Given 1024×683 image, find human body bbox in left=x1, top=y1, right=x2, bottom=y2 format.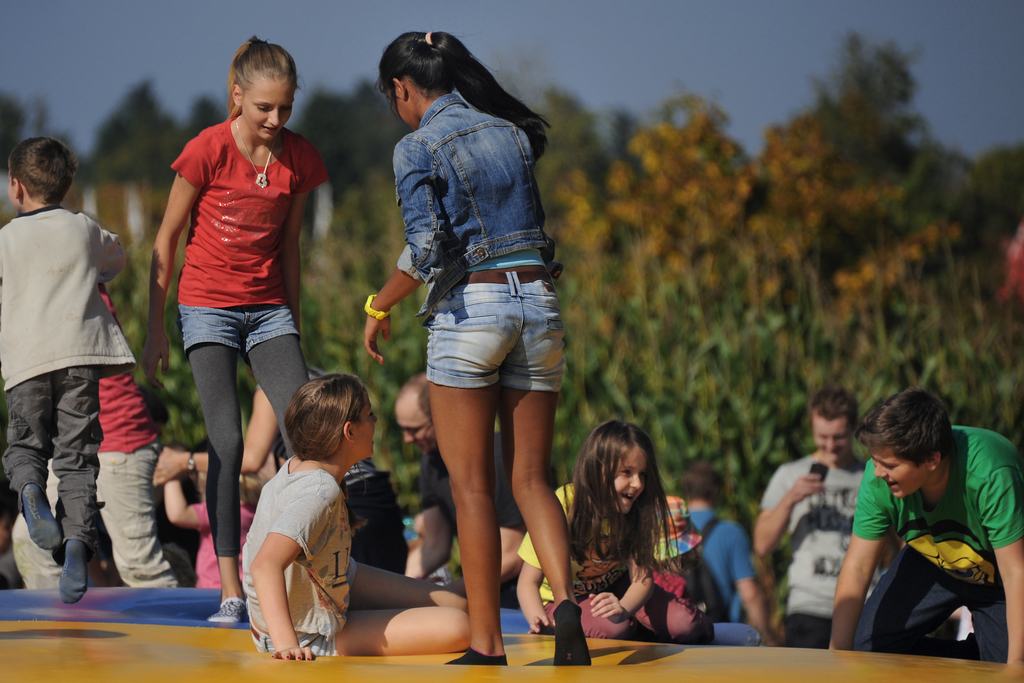
left=0, top=199, right=124, bottom=605.
